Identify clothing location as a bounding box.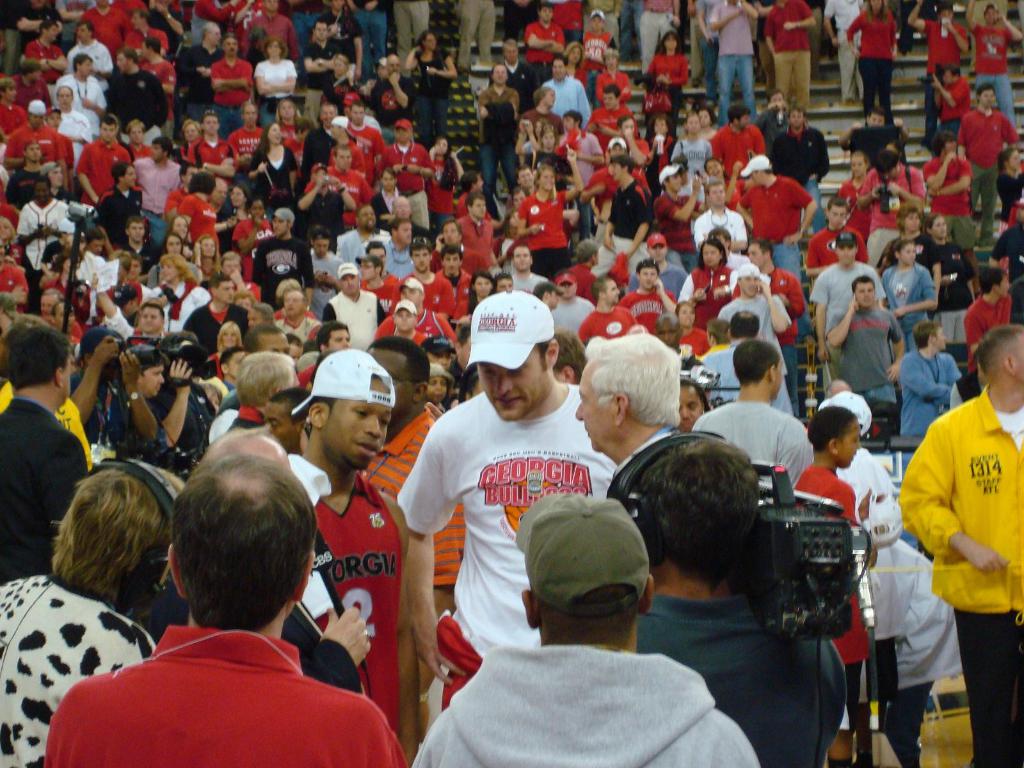
detection(129, 139, 152, 160).
